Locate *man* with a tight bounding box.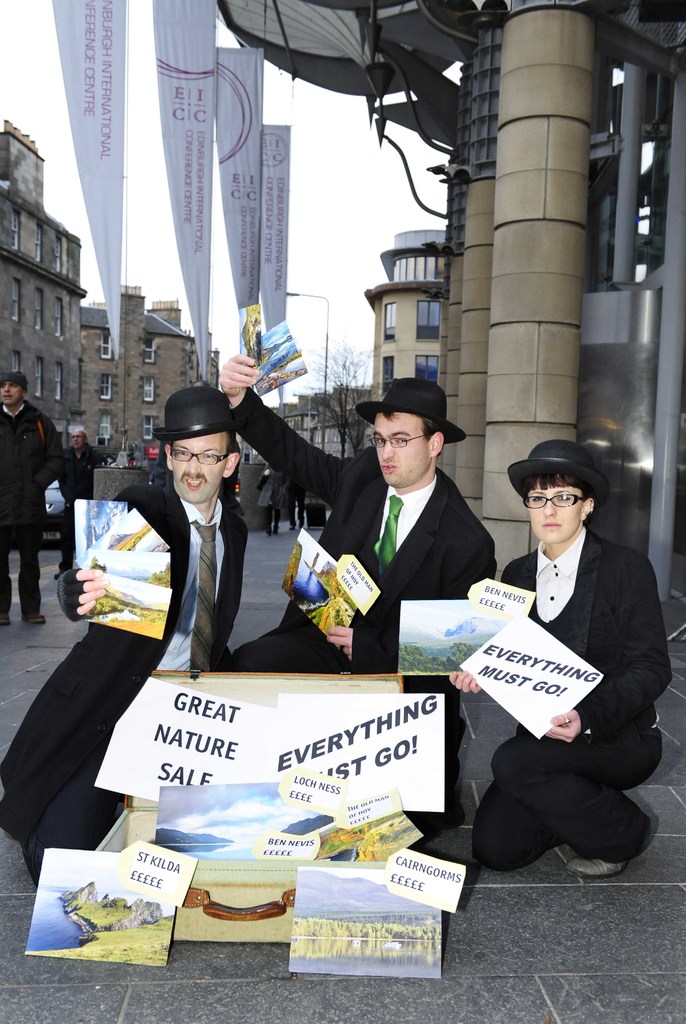
crop(0, 386, 257, 909).
